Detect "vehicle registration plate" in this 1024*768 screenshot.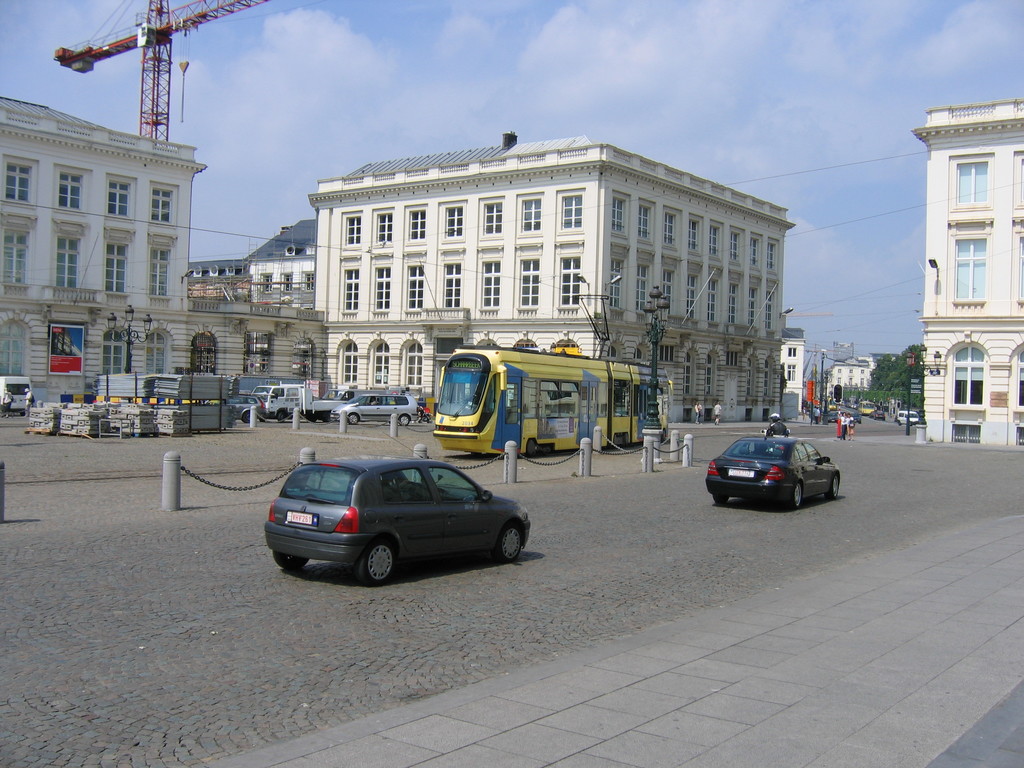
Detection: <box>728,468,755,476</box>.
